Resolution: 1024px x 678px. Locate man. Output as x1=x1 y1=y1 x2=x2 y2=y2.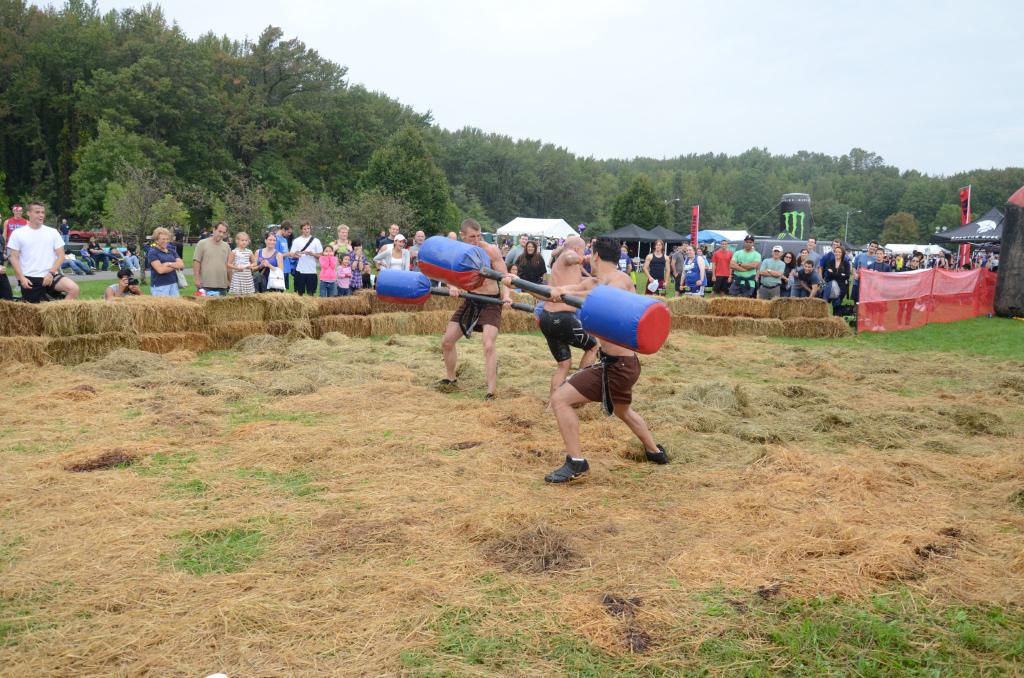
x1=435 y1=218 x2=513 y2=398.
